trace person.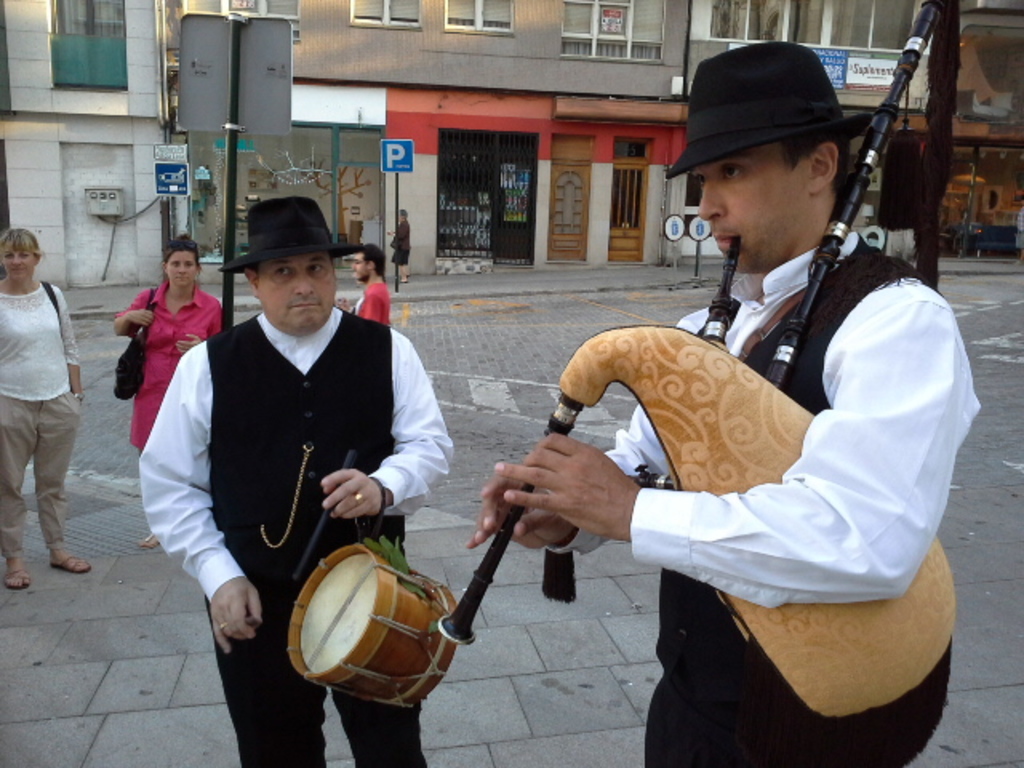
Traced to box=[112, 227, 222, 464].
